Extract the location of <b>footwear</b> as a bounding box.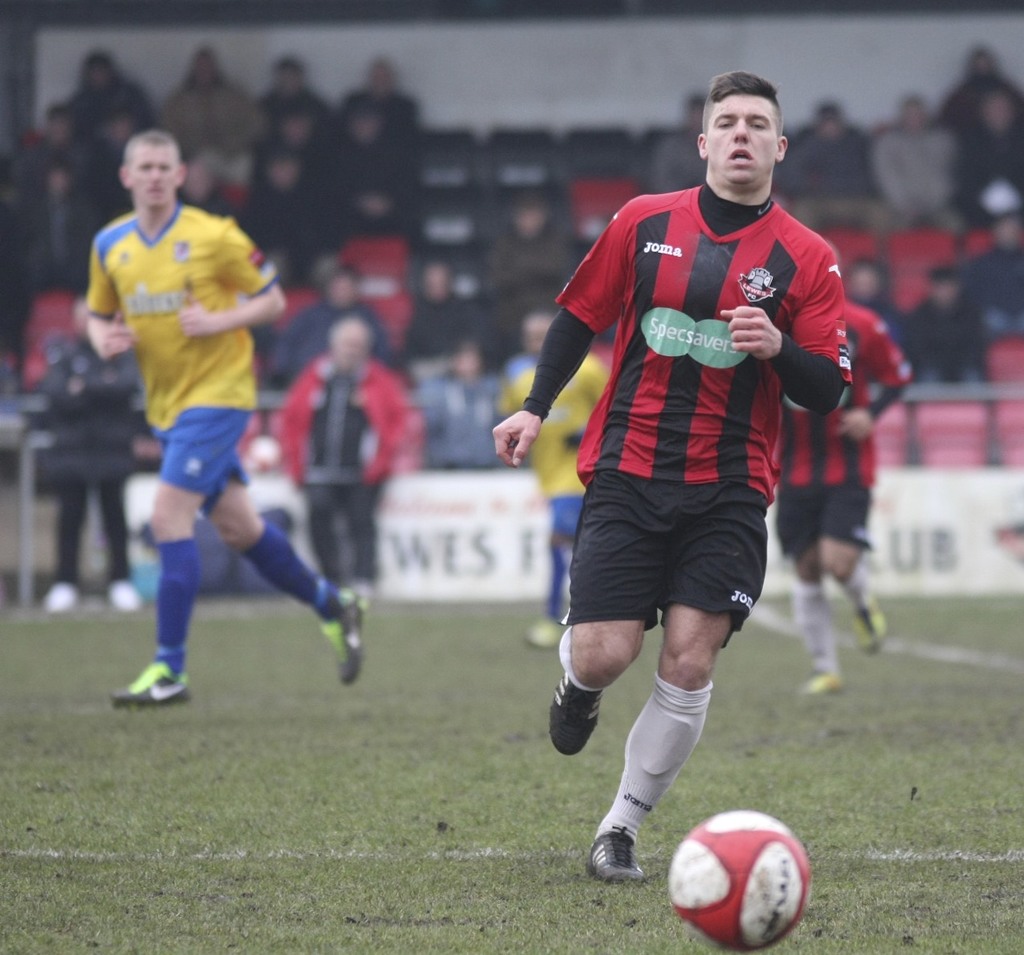
BBox(104, 633, 189, 724).
